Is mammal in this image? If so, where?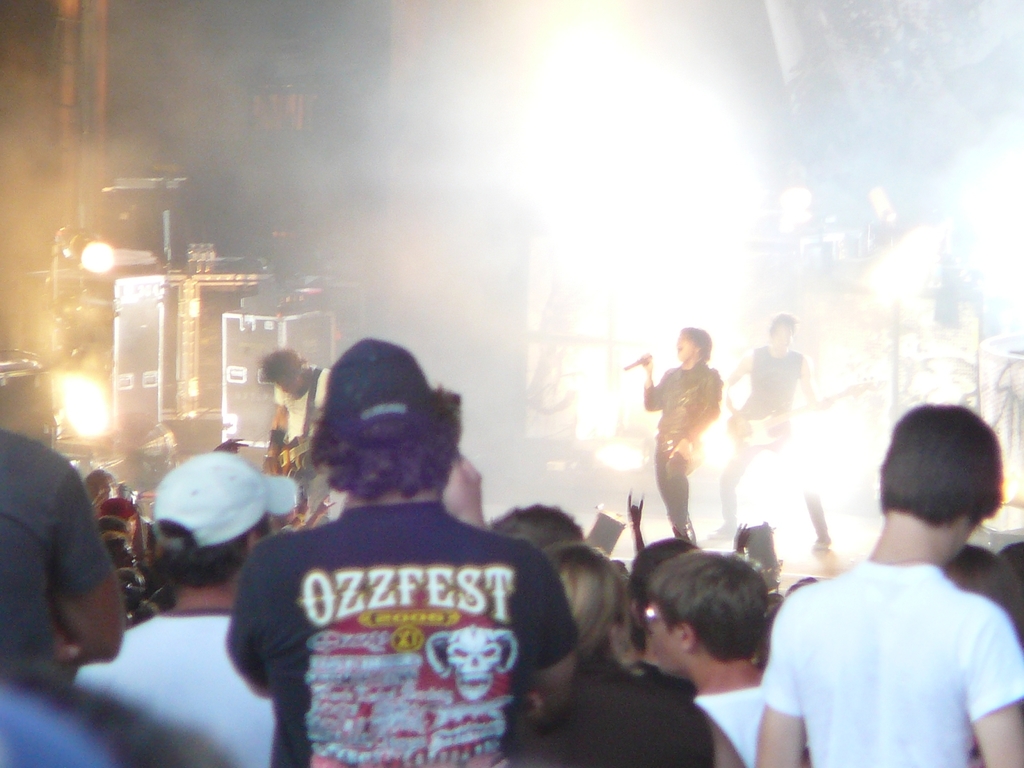
Yes, at bbox(80, 470, 117, 505).
